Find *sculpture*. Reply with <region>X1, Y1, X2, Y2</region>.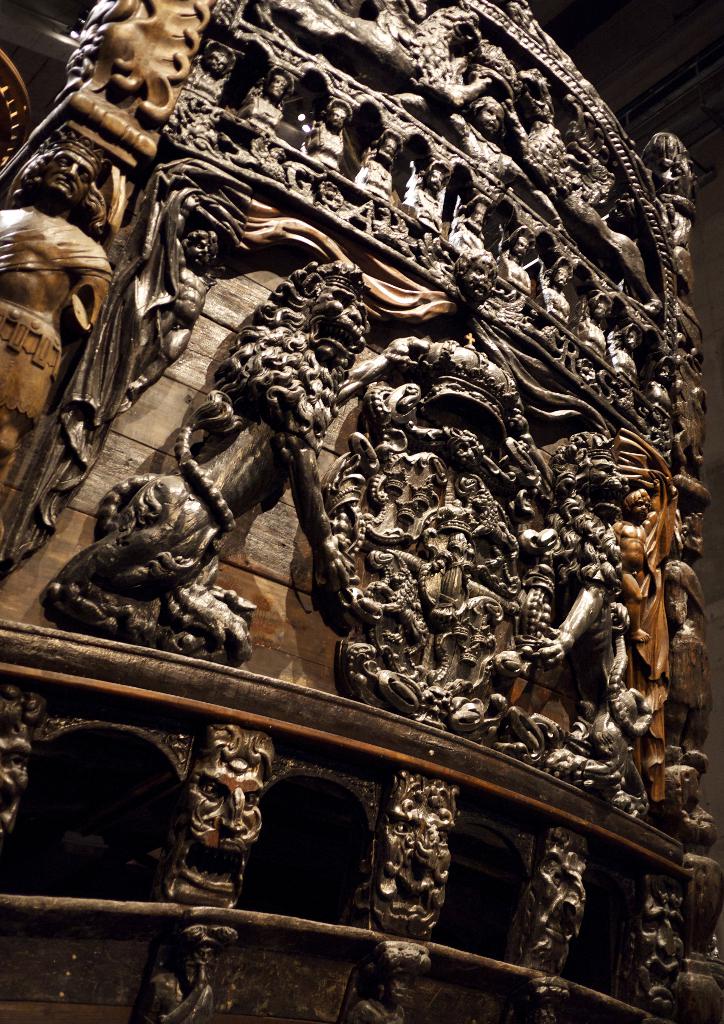
<region>495, 227, 532, 299</region>.
